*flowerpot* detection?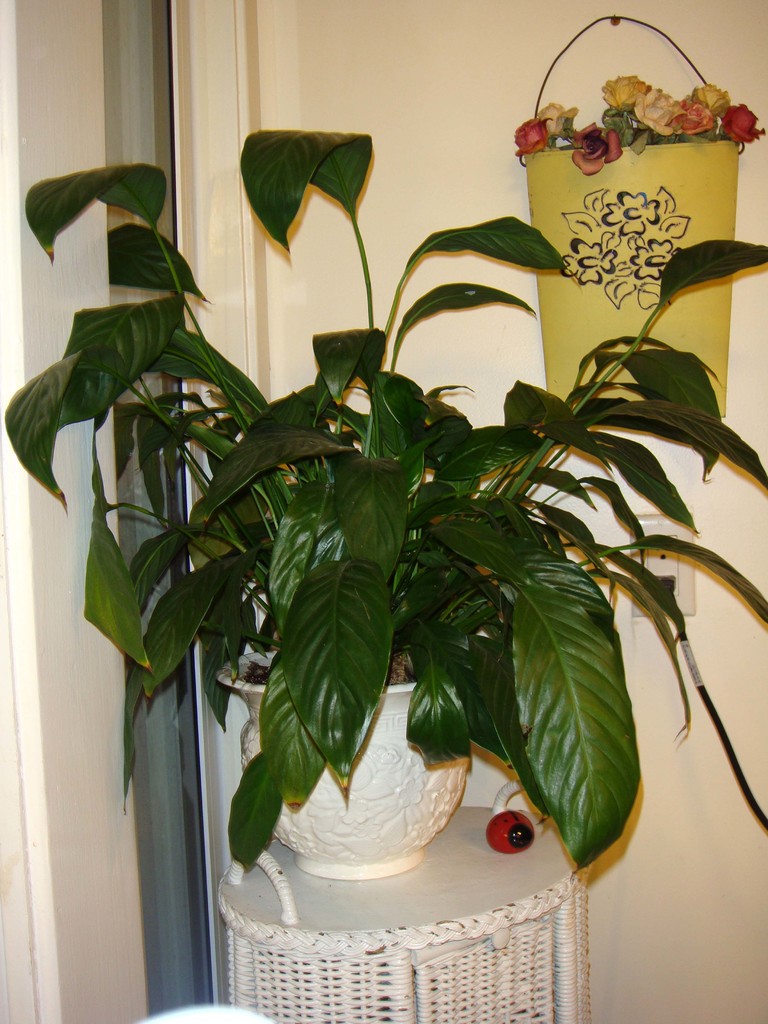
[x1=512, y1=49, x2=744, y2=388]
